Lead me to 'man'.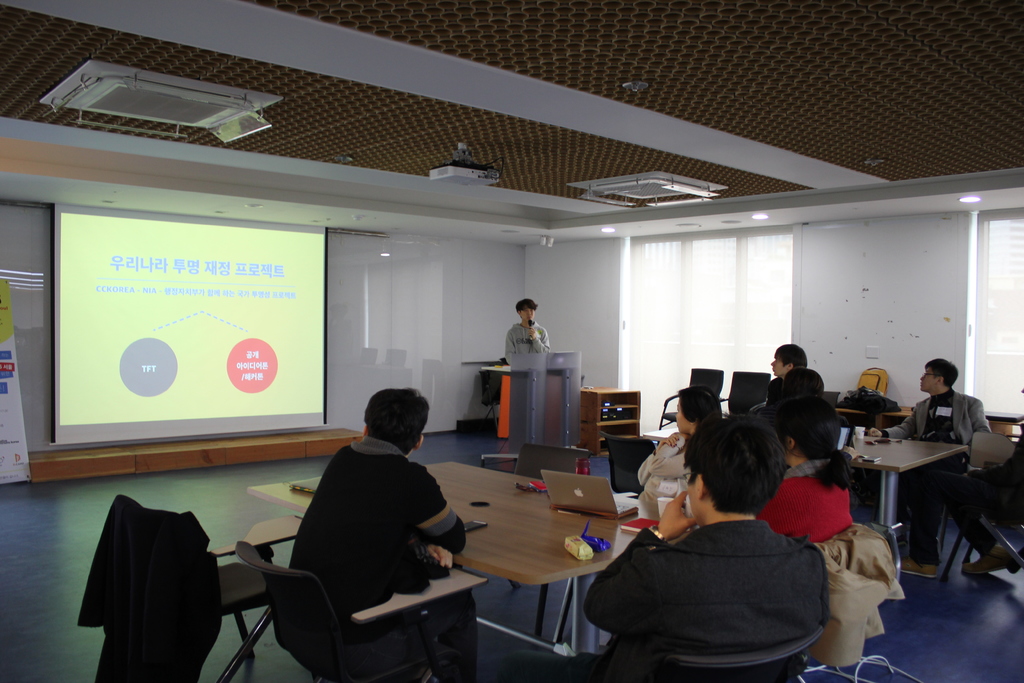
Lead to pyautogui.locateOnScreen(864, 357, 1016, 578).
